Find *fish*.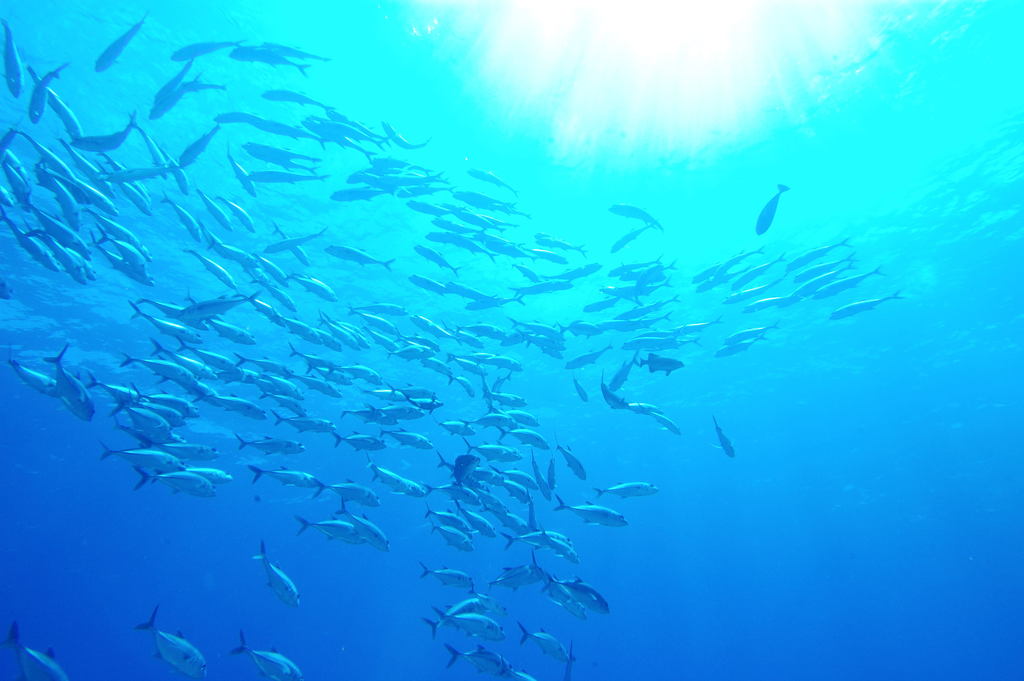
[left=150, top=342, right=217, bottom=382].
